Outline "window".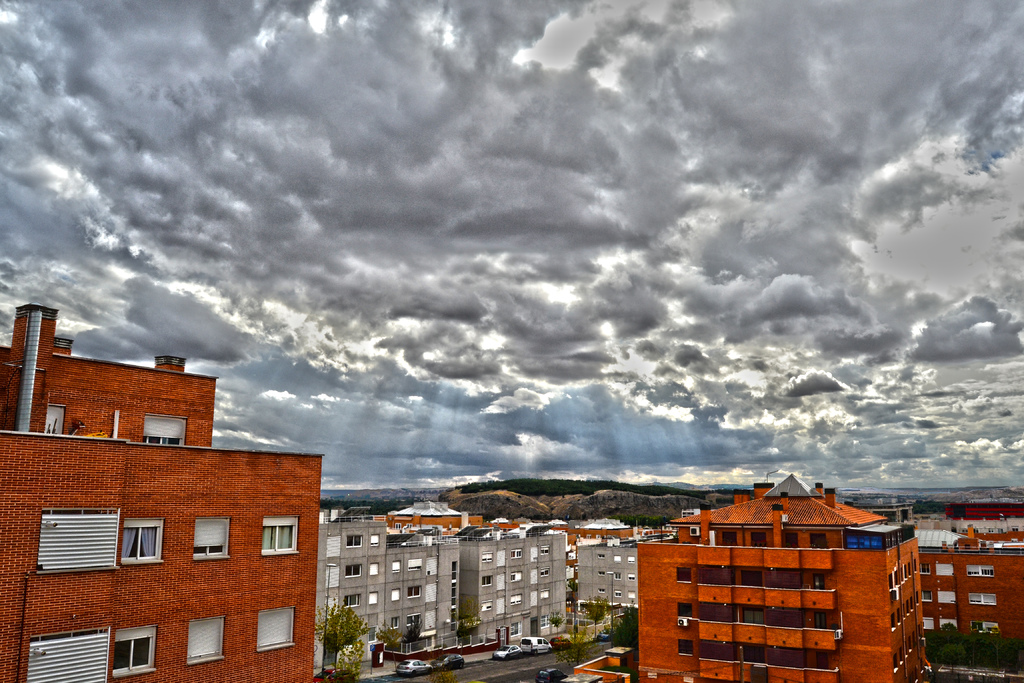
Outline: 966:563:993:579.
